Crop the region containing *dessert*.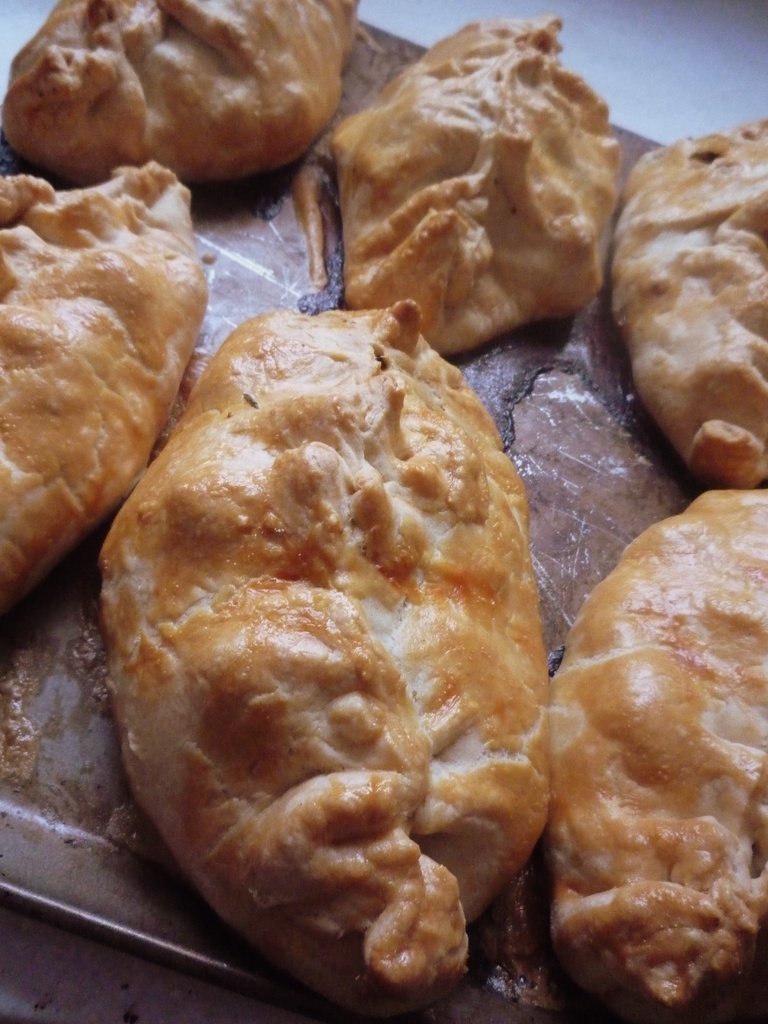
Crop region: 614,111,767,479.
